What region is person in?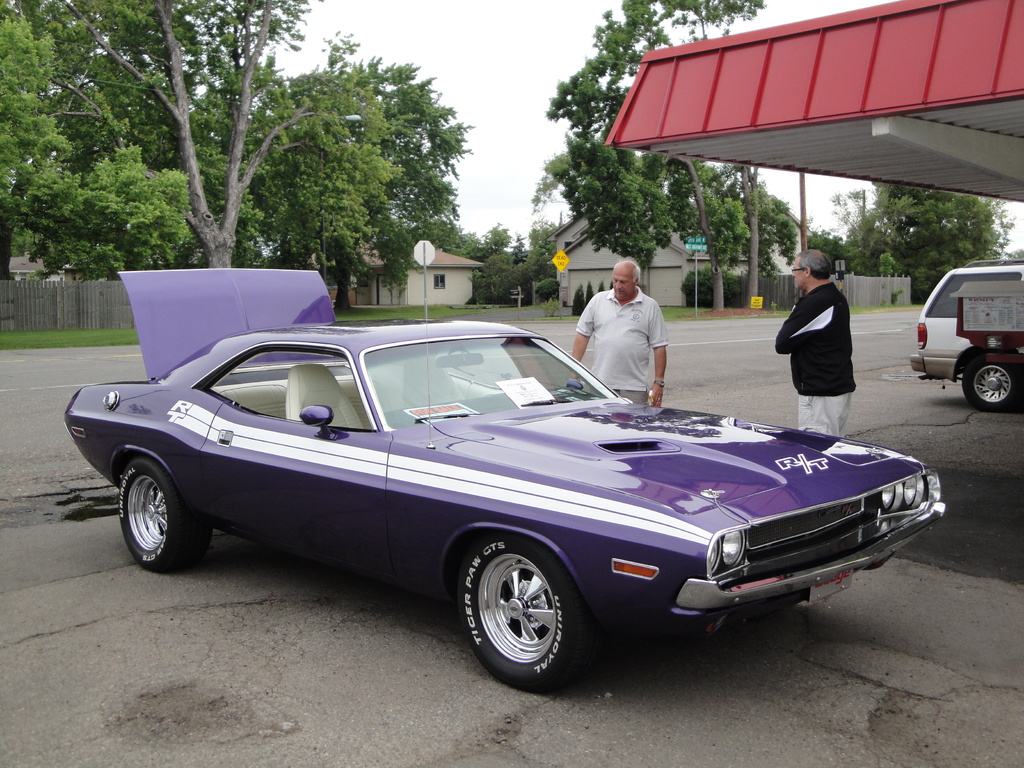
(783, 245, 874, 440).
